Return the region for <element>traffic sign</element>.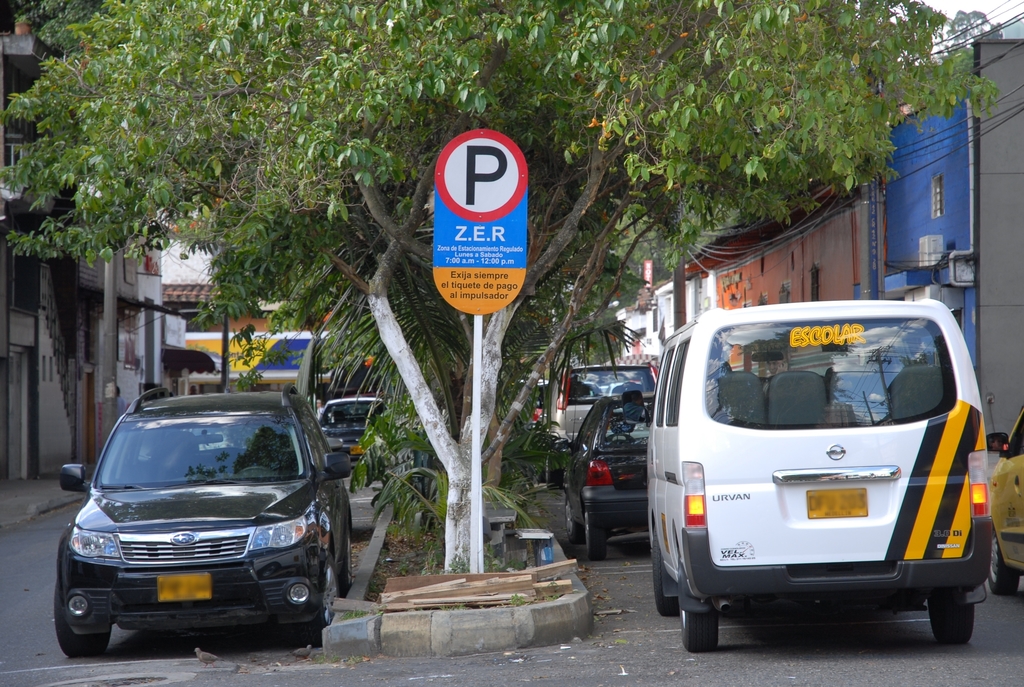
locate(433, 126, 525, 221).
